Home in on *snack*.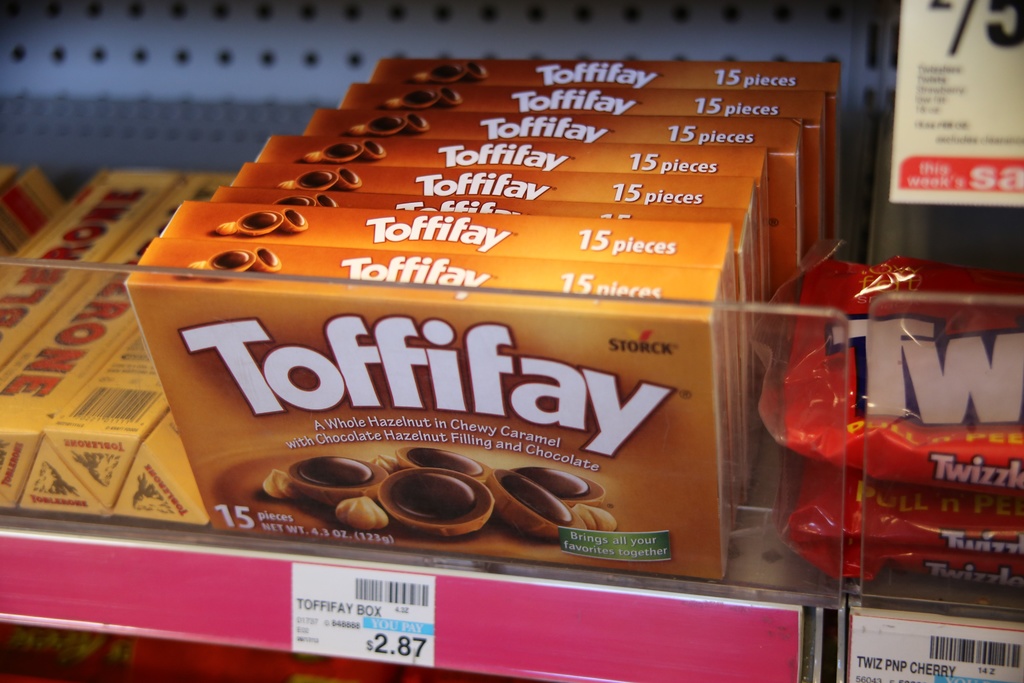
Homed in at (x1=407, y1=88, x2=441, y2=108).
